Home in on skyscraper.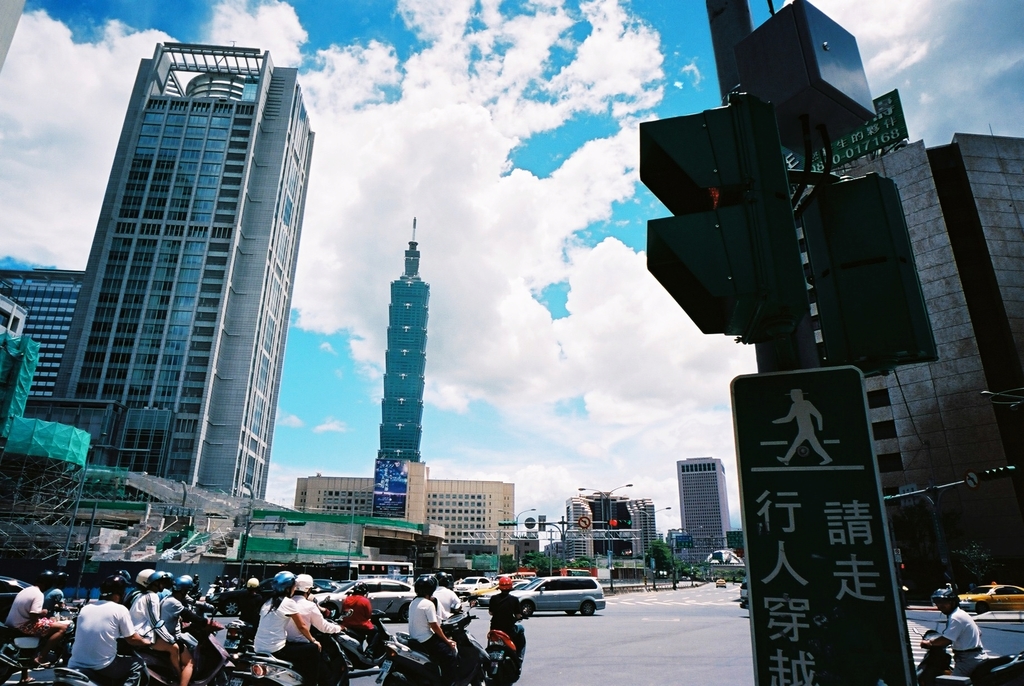
Homed in at BBox(642, 0, 1023, 581).
